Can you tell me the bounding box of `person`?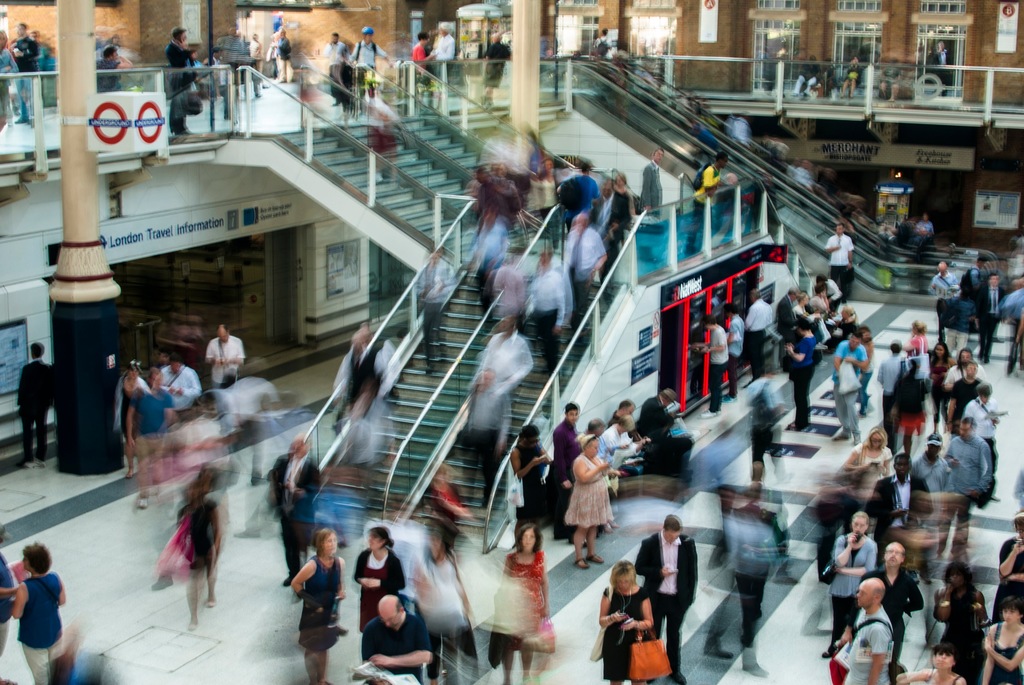
region(0, 26, 20, 124).
